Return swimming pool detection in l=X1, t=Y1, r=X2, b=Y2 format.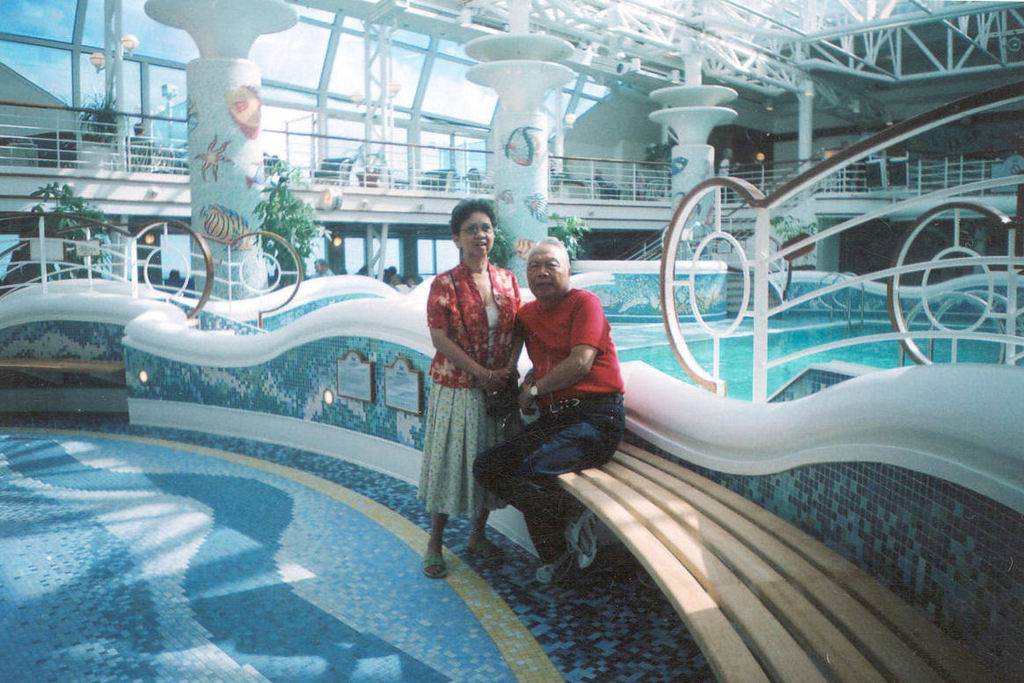
l=0, t=311, r=1023, b=682.
